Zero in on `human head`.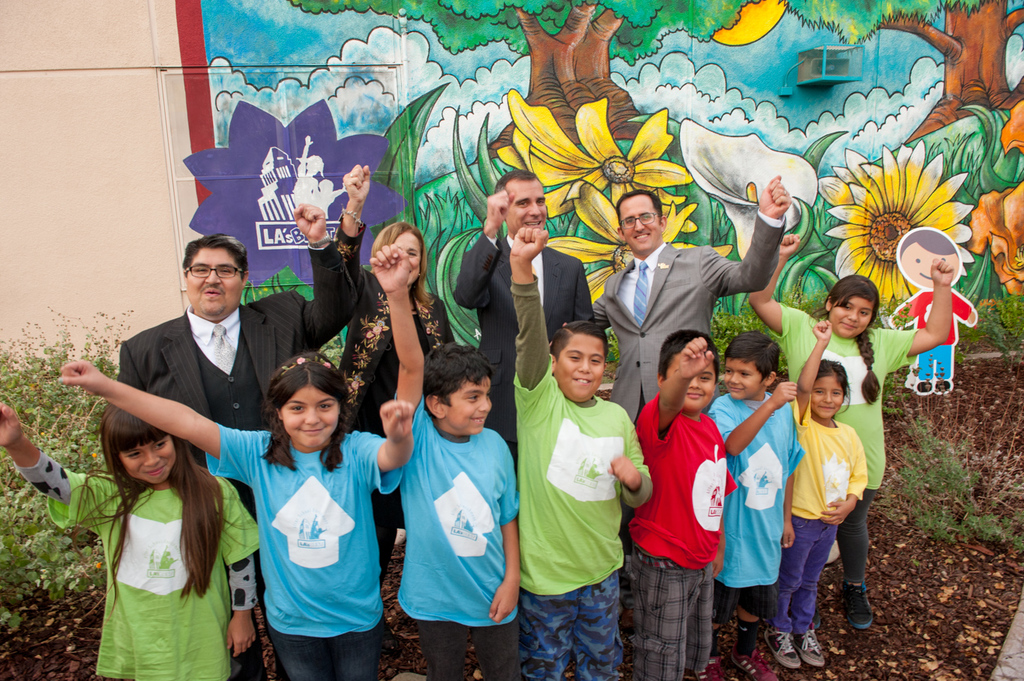
Zeroed in: <bbox>728, 335, 786, 403</bbox>.
